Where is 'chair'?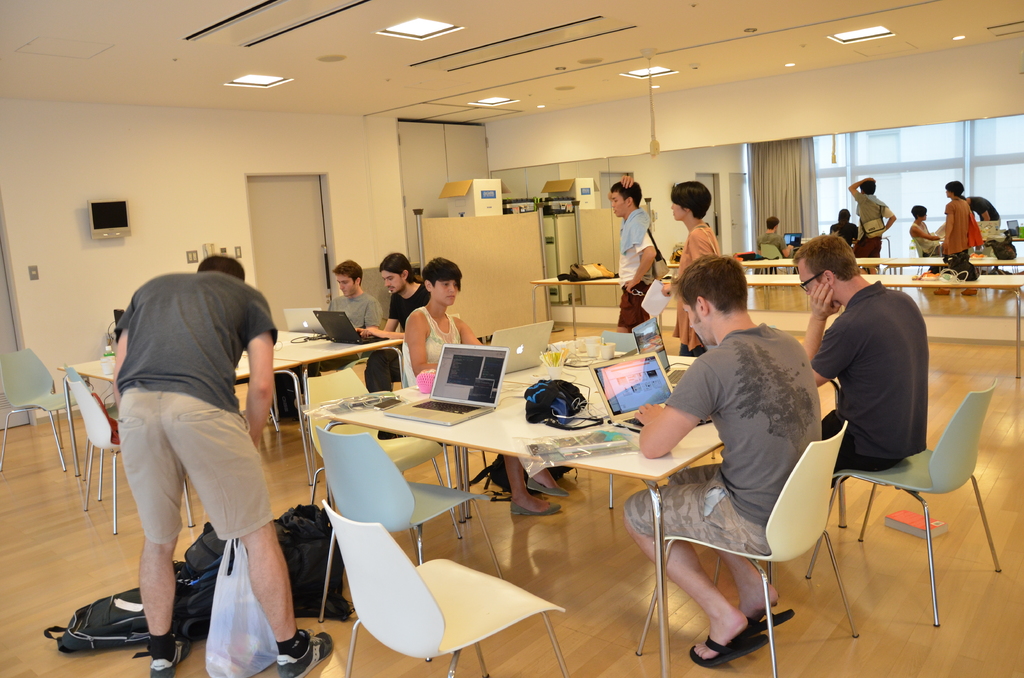
<region>308, 365, 468, 540</region>.
